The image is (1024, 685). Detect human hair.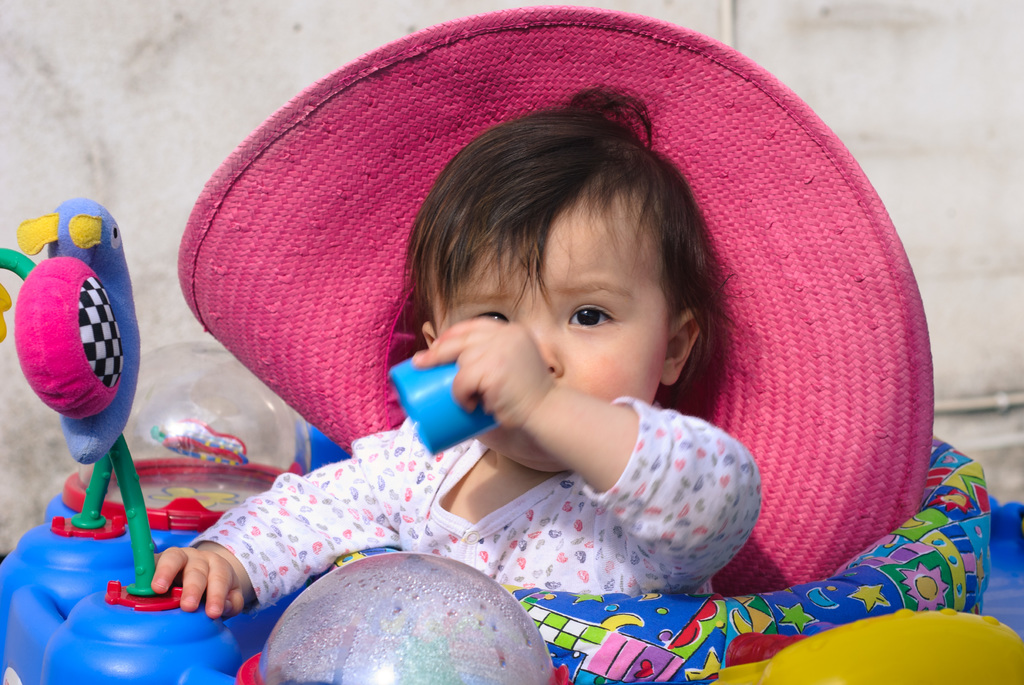
Detection: 377/109/757/430.
